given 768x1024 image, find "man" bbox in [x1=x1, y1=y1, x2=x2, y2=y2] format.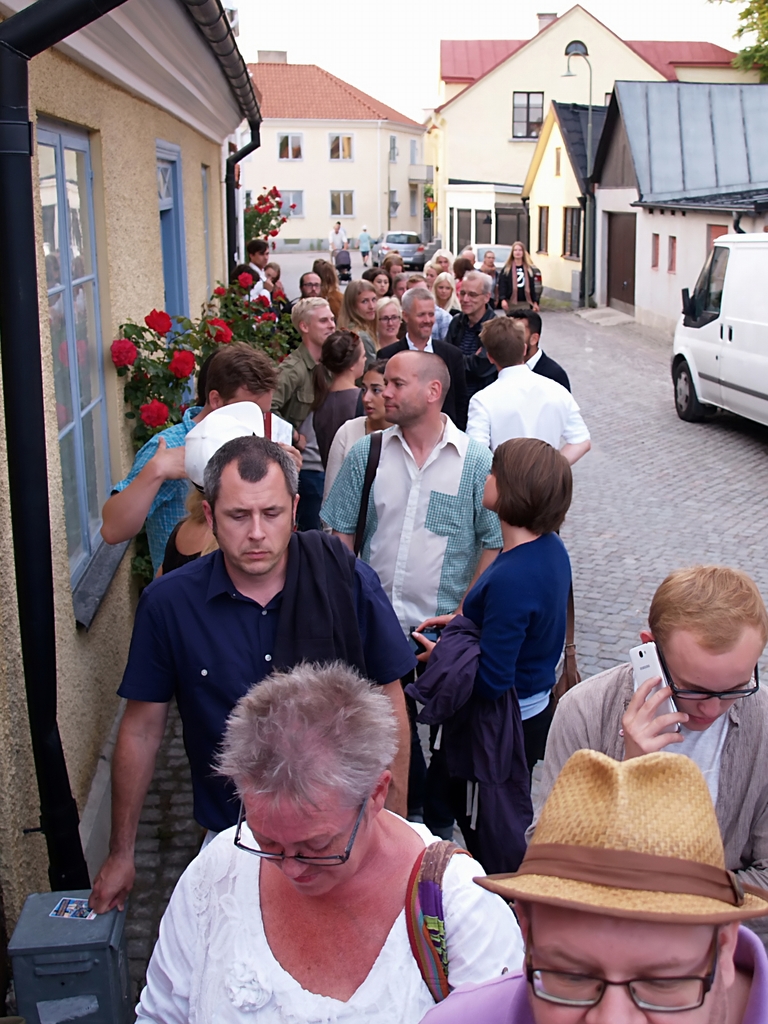
[x1=235, y1=237, x2=273, y2=289].
